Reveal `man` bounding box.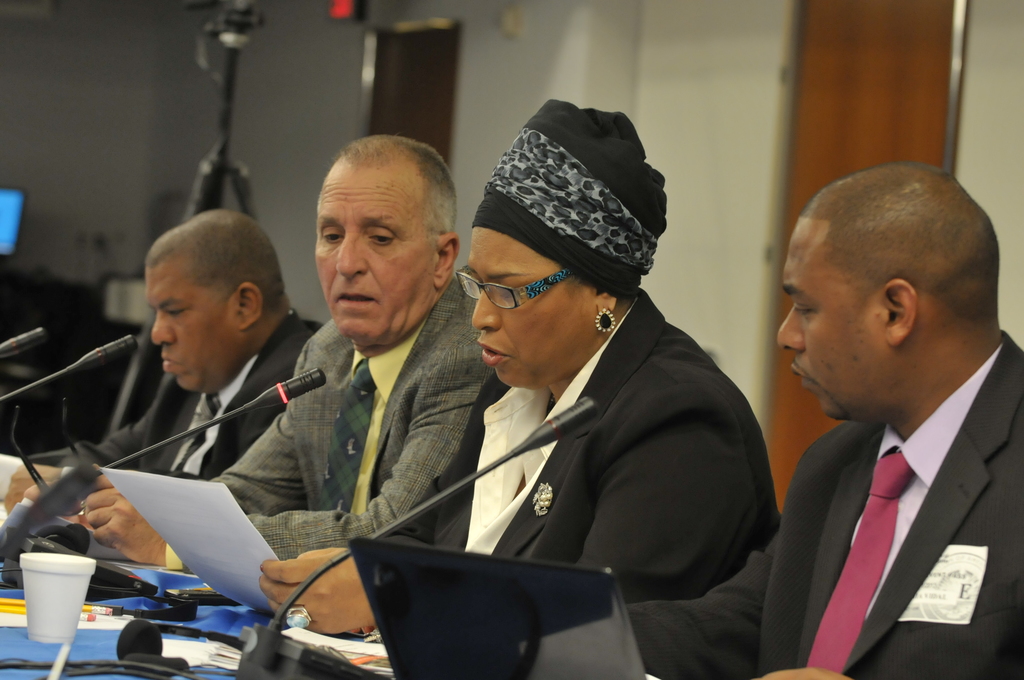
Revealed: rect(0, 209, 323, 527).
